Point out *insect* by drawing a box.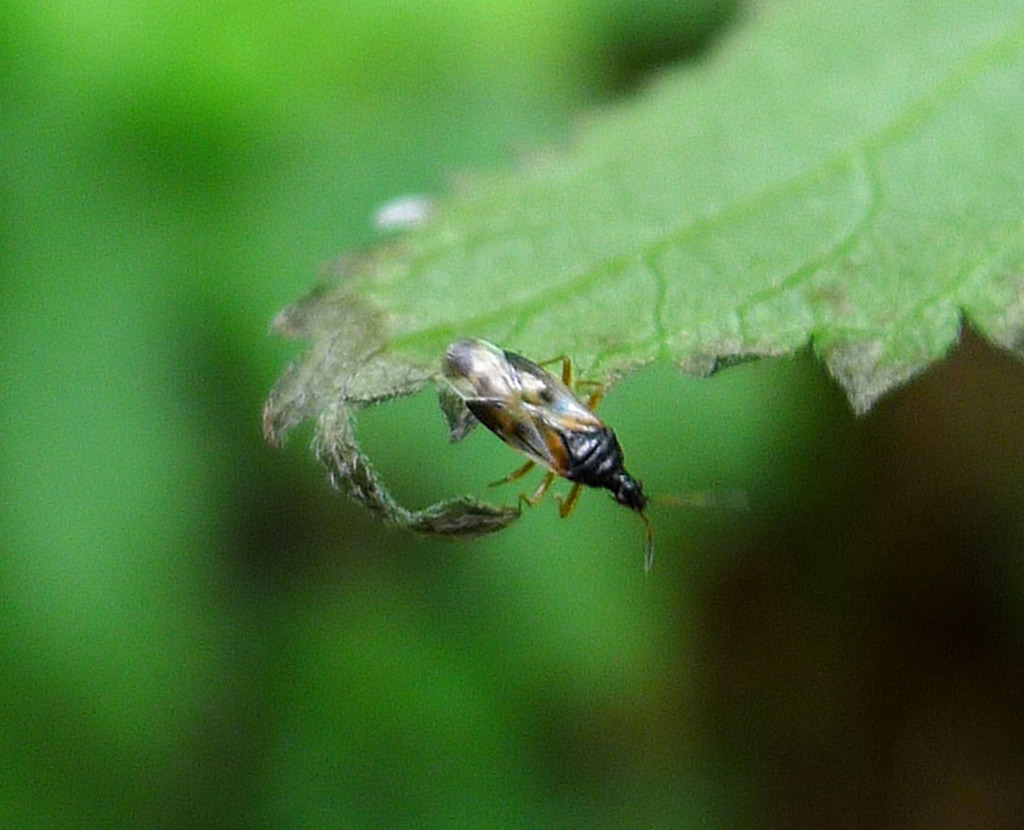
438,339,729,572.
